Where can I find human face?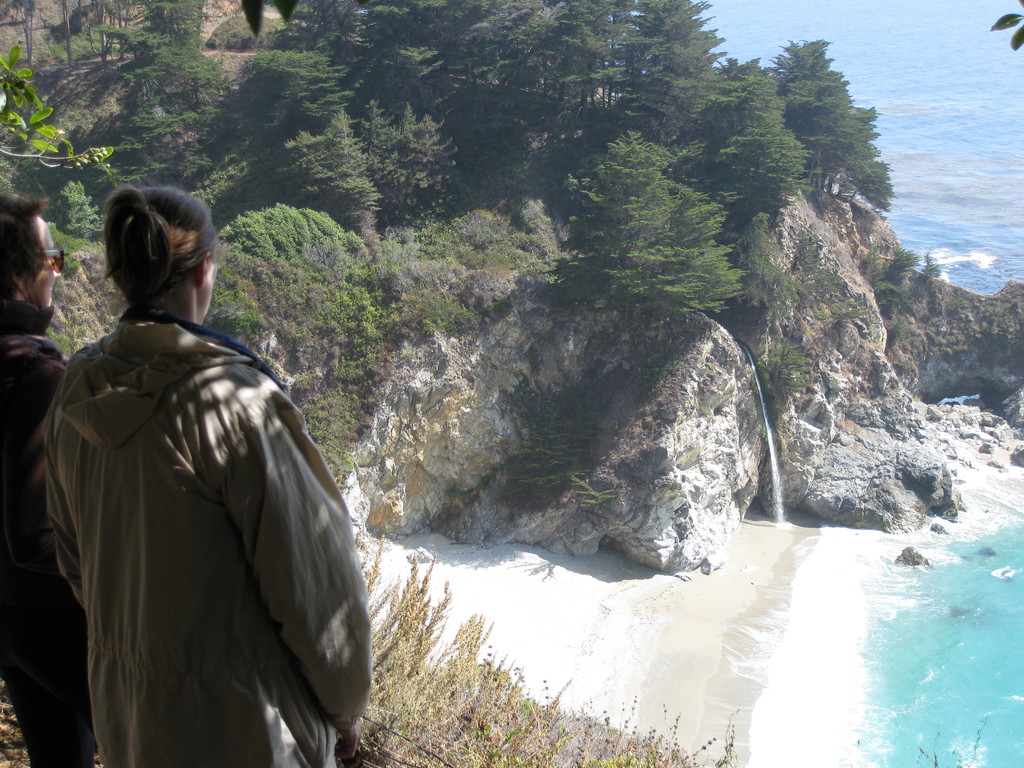
You can find it at <bbox>28, 219, 59, 310</bbox>.
